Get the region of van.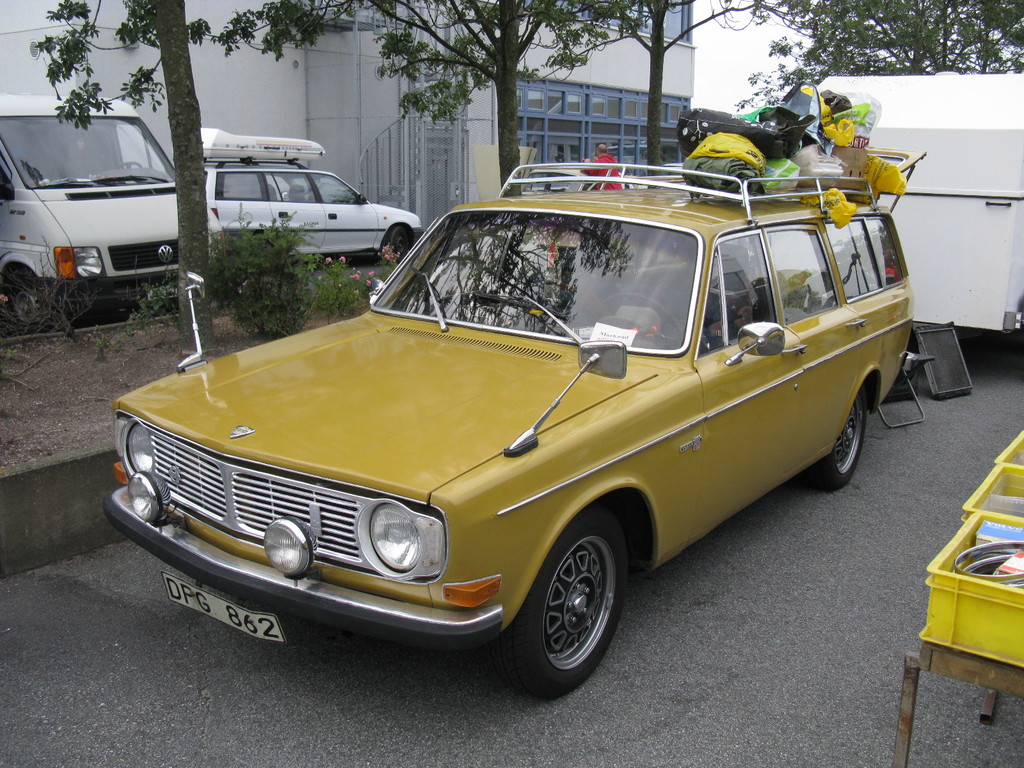
x1=0, y1=53, x2=228, y2=333.
